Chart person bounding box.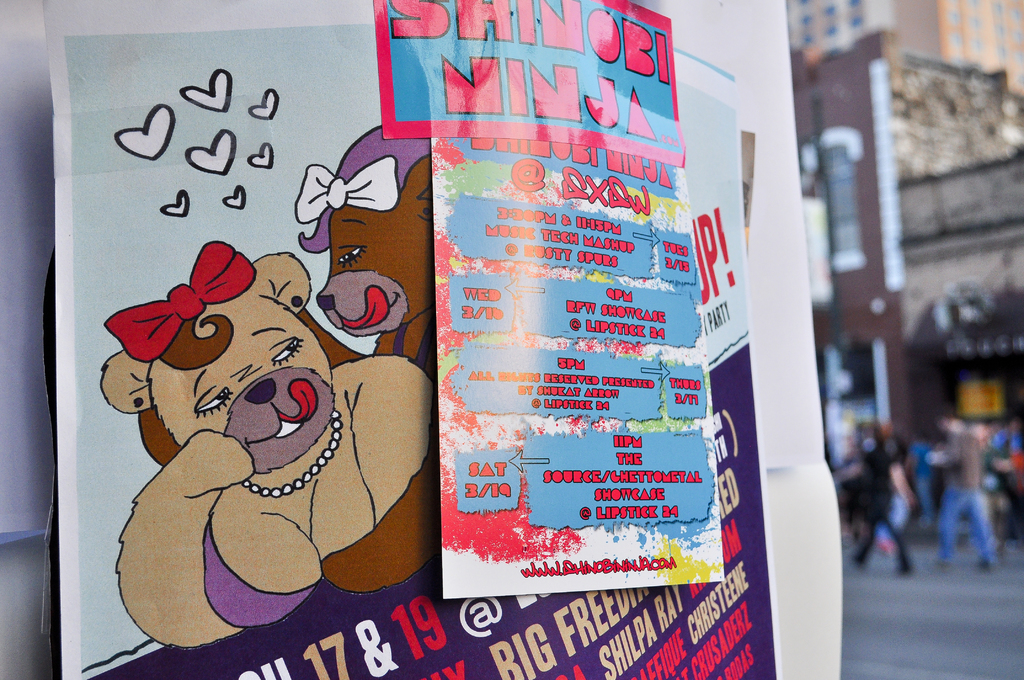
Charted: [835,425,910,574].
